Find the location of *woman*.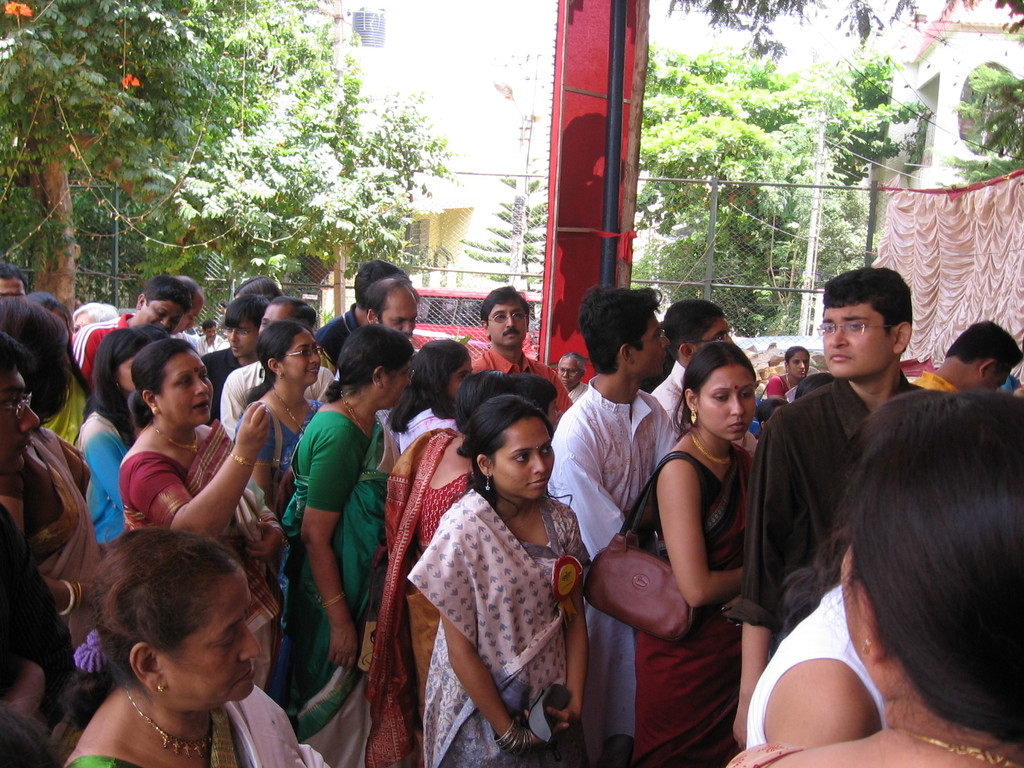
Location: BBox(225, 326, 337, 557).
